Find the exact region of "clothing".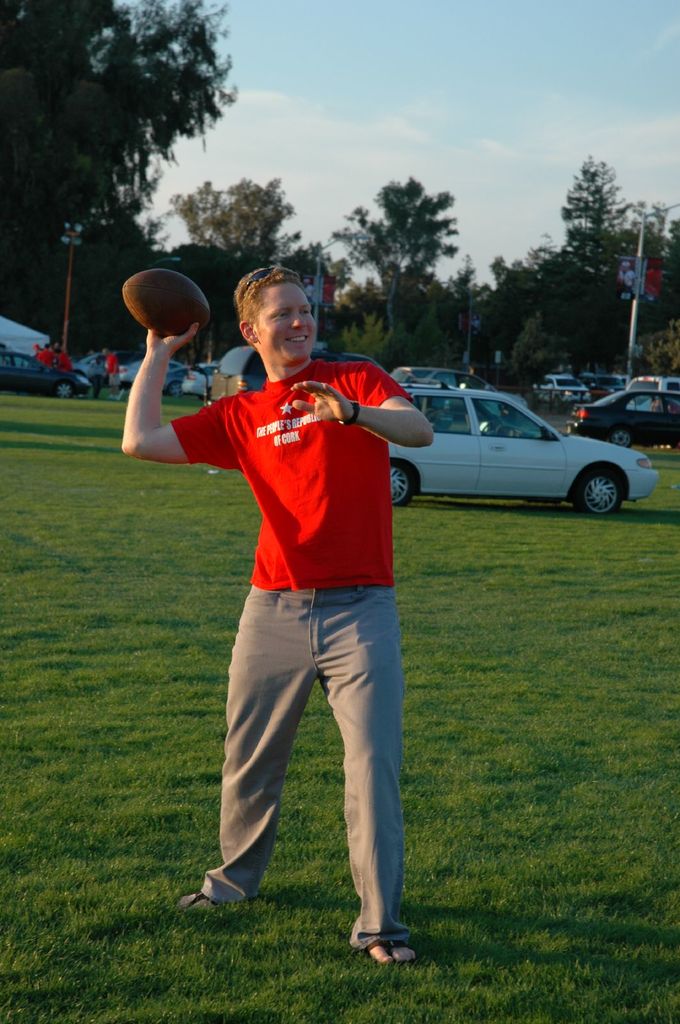
Exact region: bbox(57, 354, 72, 373).
